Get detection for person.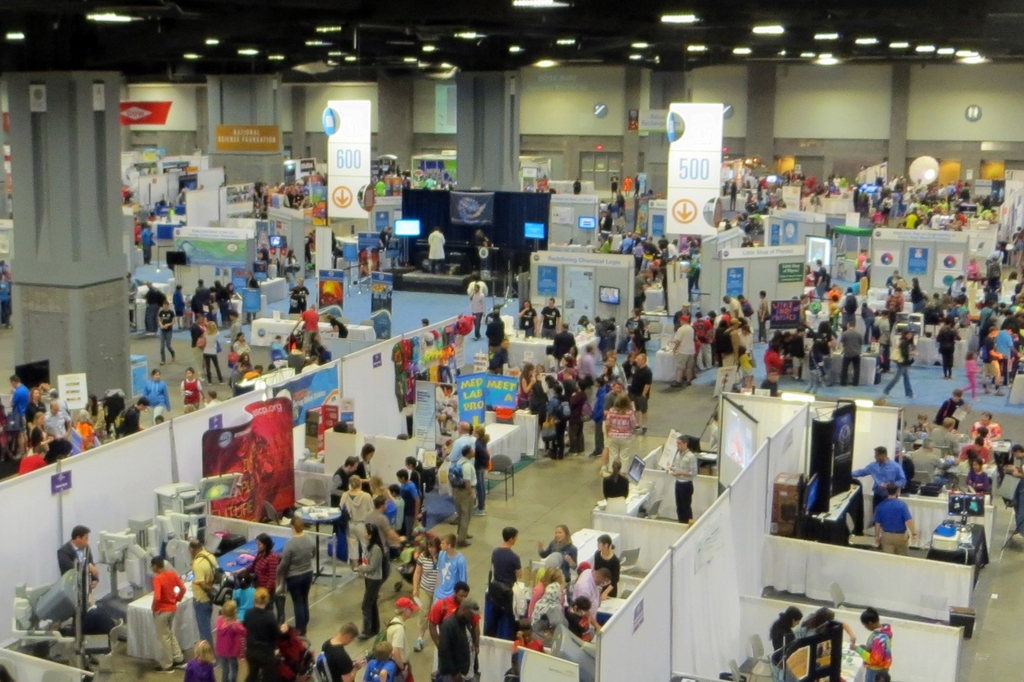
Detection: bbox=[493, 530, 518, 597].
